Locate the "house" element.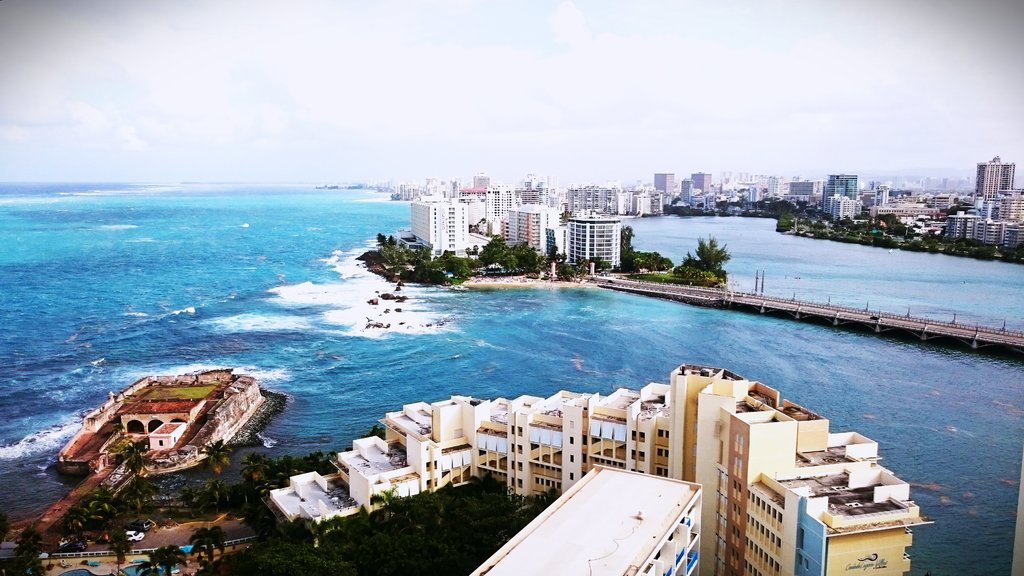
Element bbox: [943, 162, 1023, 248].
